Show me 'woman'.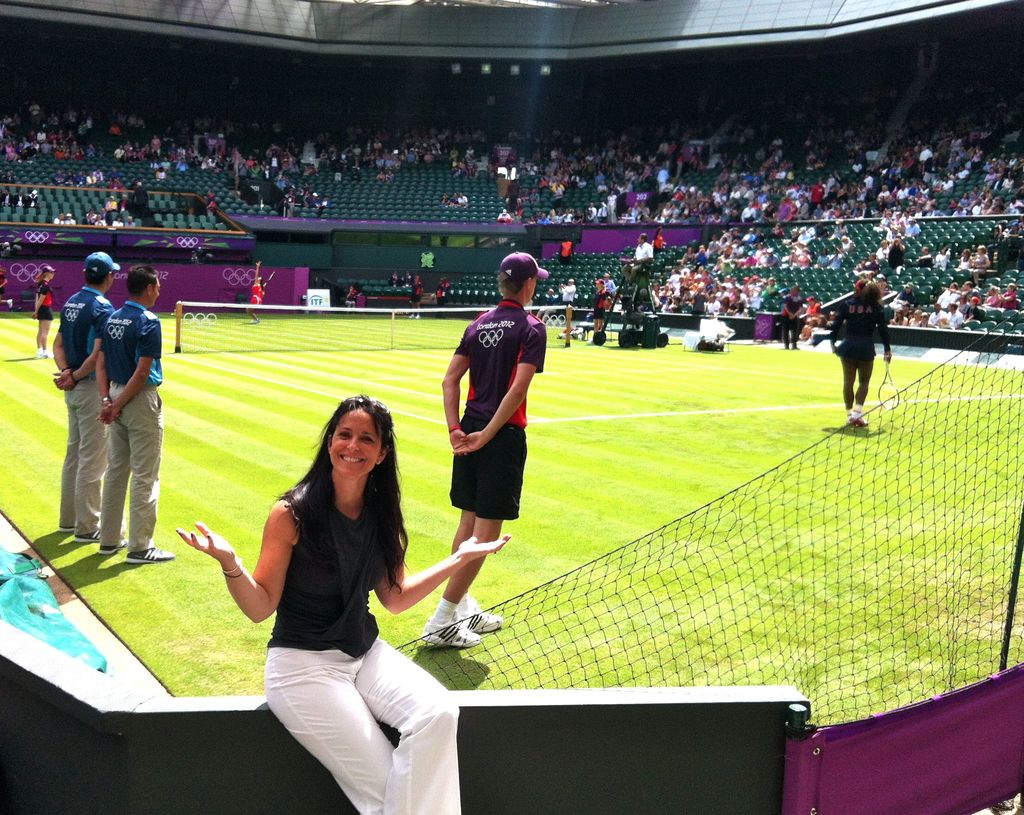
'woman' is here: {"left": 208, "top": 379, "right": 453, "bottom": 802}.
